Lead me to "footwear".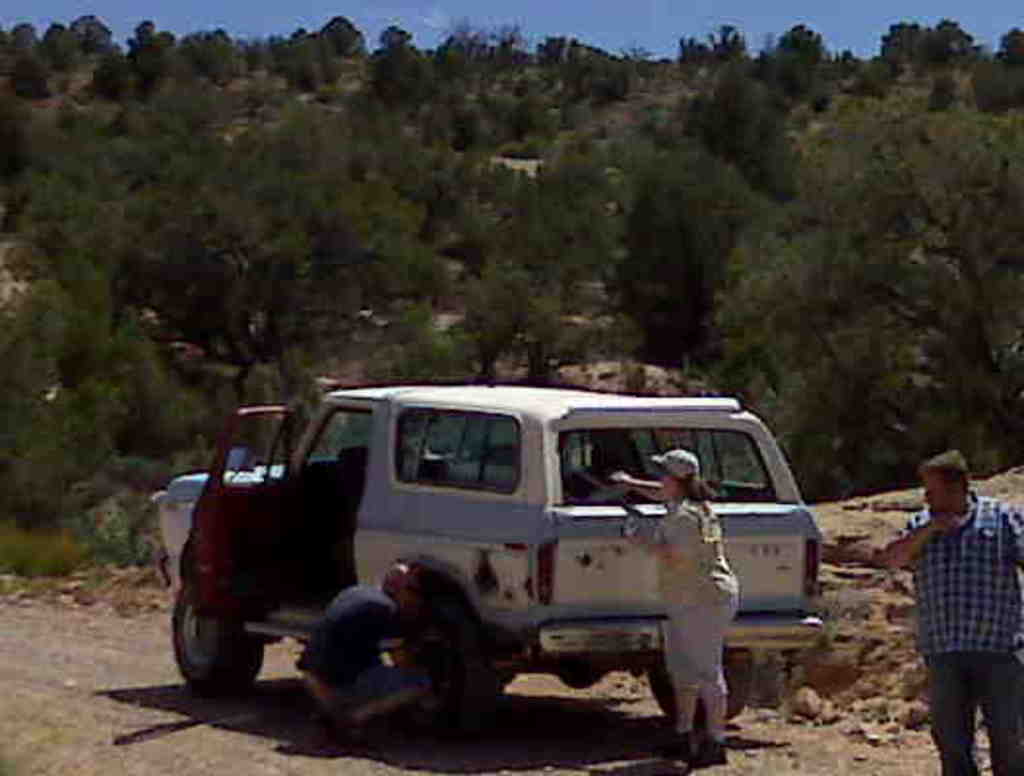
Lead to bbox(694, 735, 725, 764).
